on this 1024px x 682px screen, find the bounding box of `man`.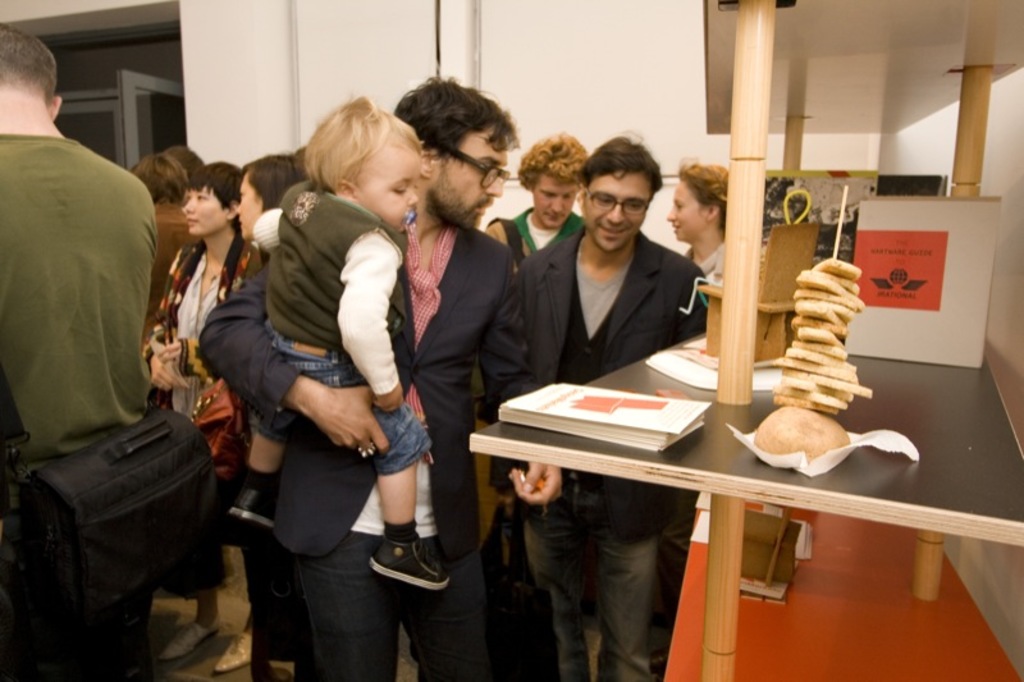
Bounding box: detection(471, 131, 712, 681).
